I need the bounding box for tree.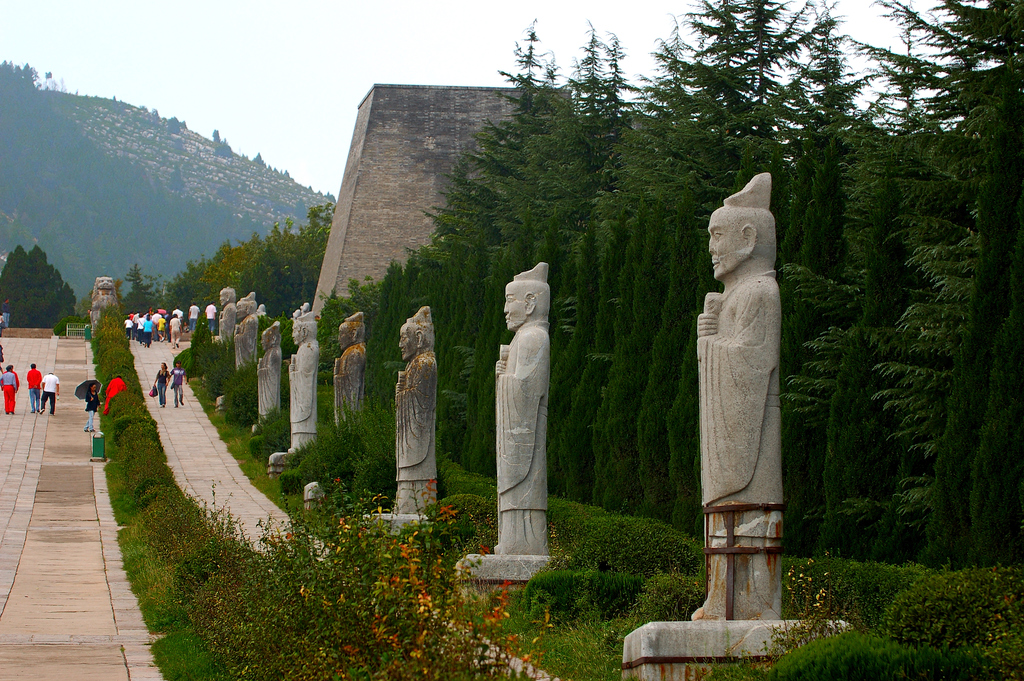
Here it is: select_region(168, 115, 190, 138).
